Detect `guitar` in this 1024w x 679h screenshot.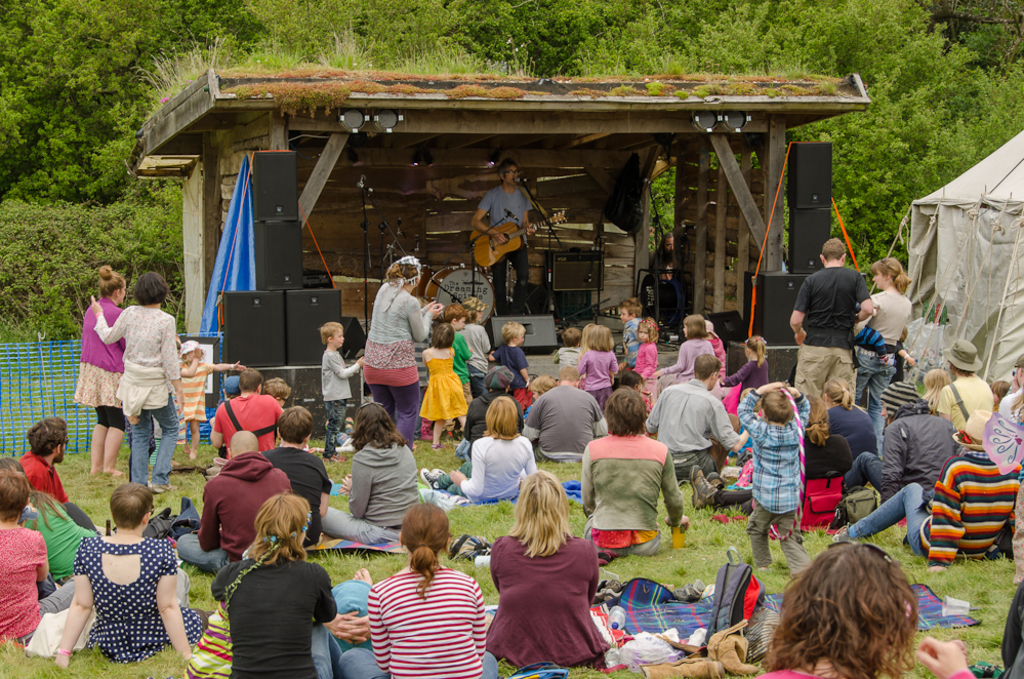
Detection: BBox(467, 211, 571, 267).
